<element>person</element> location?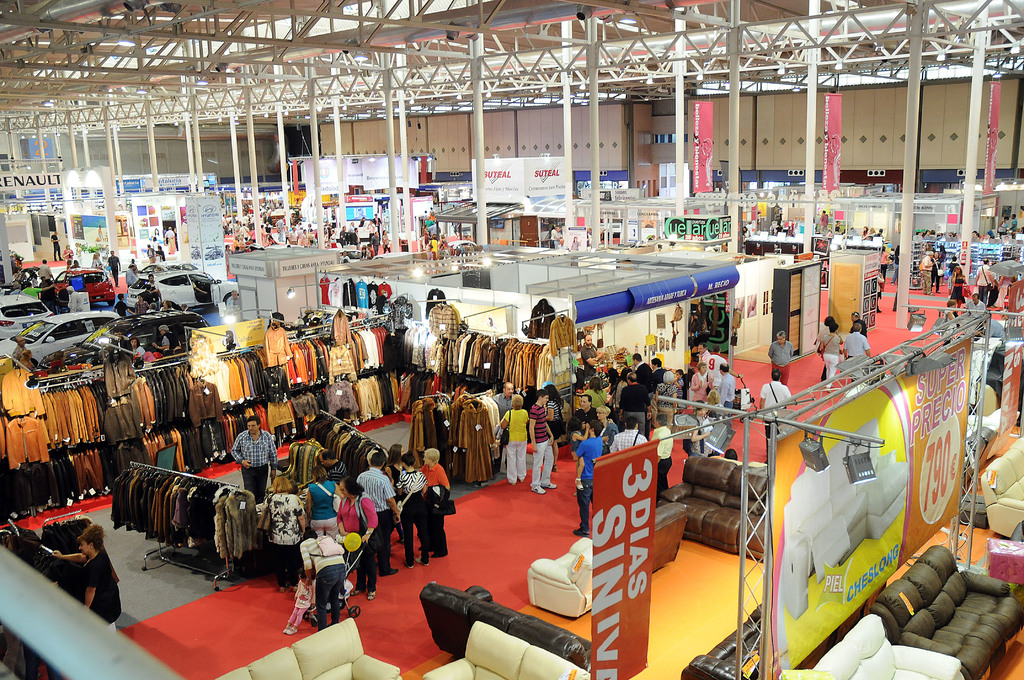
x1=271 y1=581 x2=317 y2=635
